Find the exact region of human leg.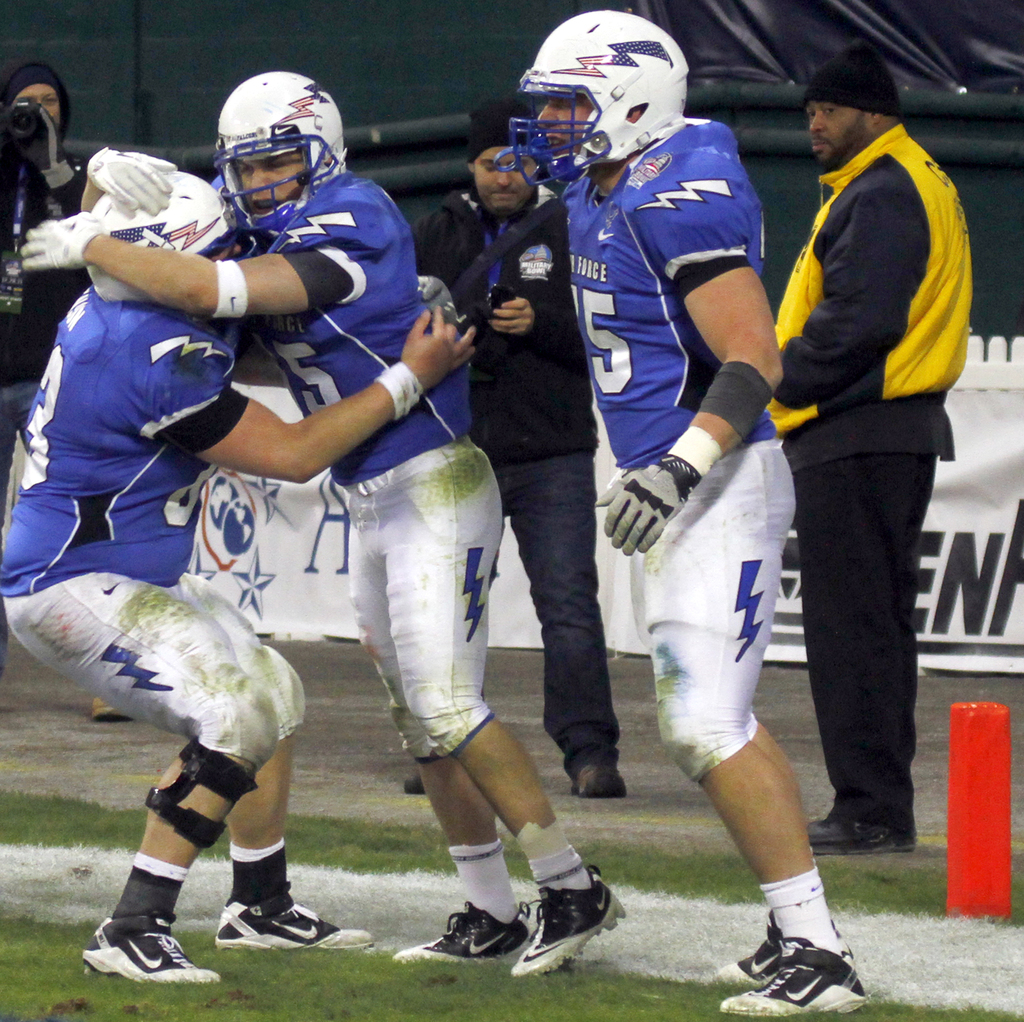
Exact region: 345/487/504/972.
